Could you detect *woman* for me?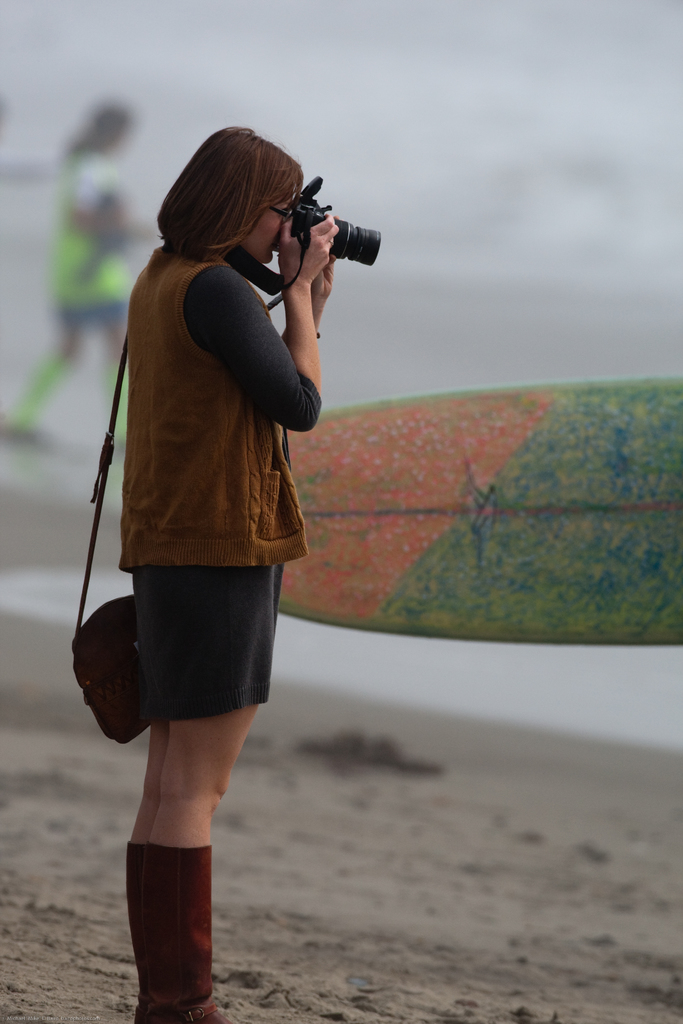
Detection result: <region>69, 132, 347, 927</region>.
